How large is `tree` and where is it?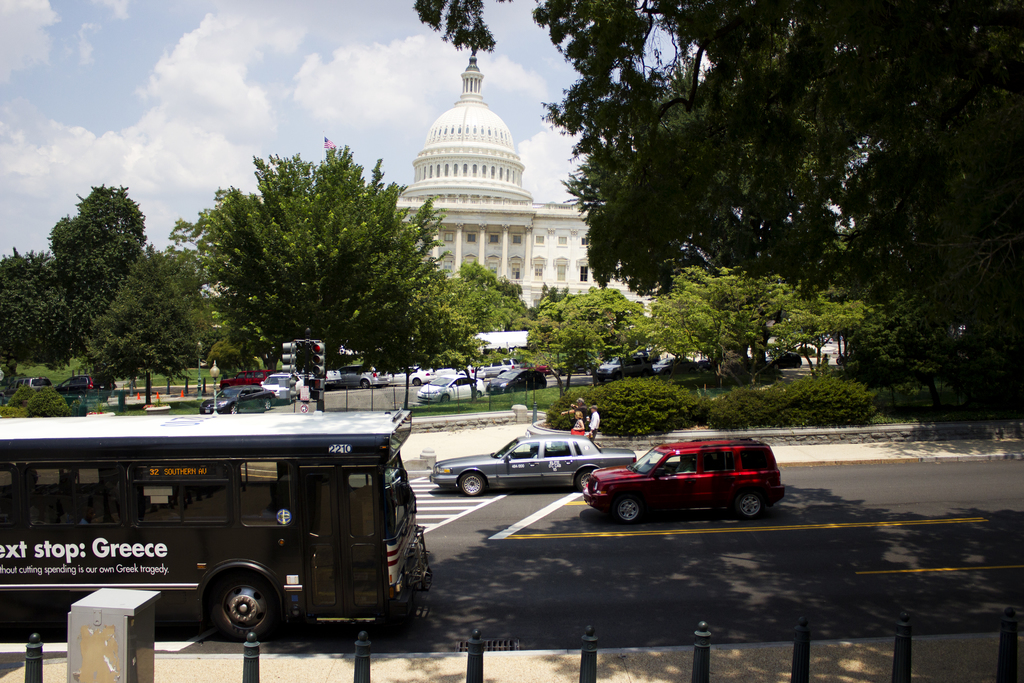
Bounding box: {"x1": 364, "y1": 270, "x2": 465, "y2": 398}.
